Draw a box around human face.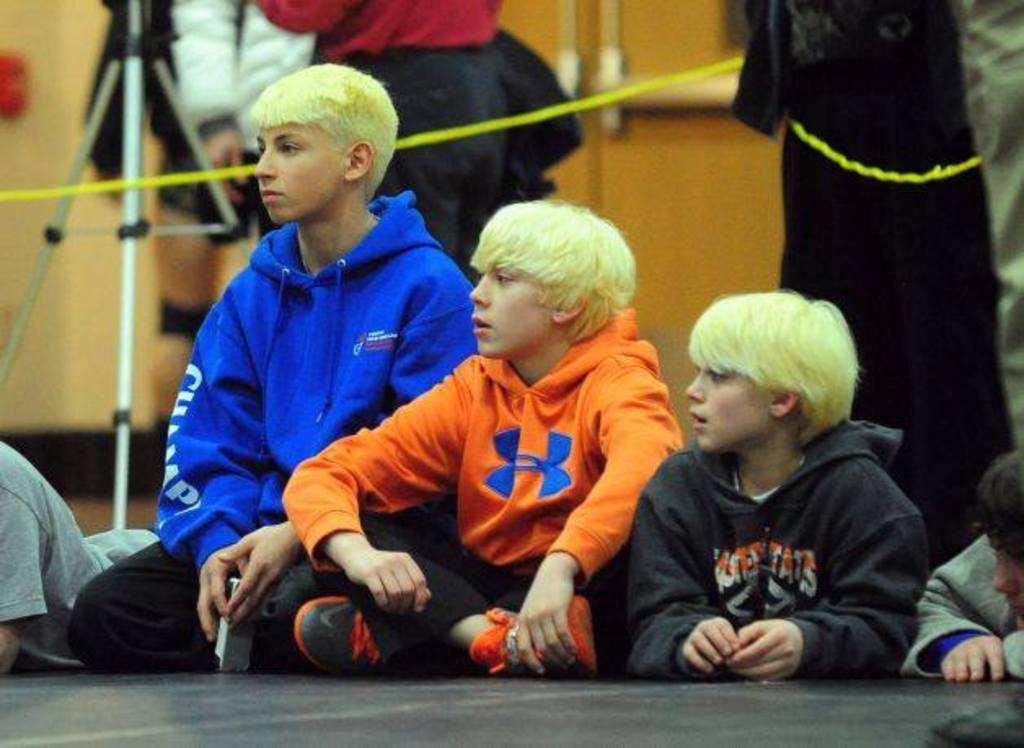
(left=253, top=121, right=352, bottom=227).
